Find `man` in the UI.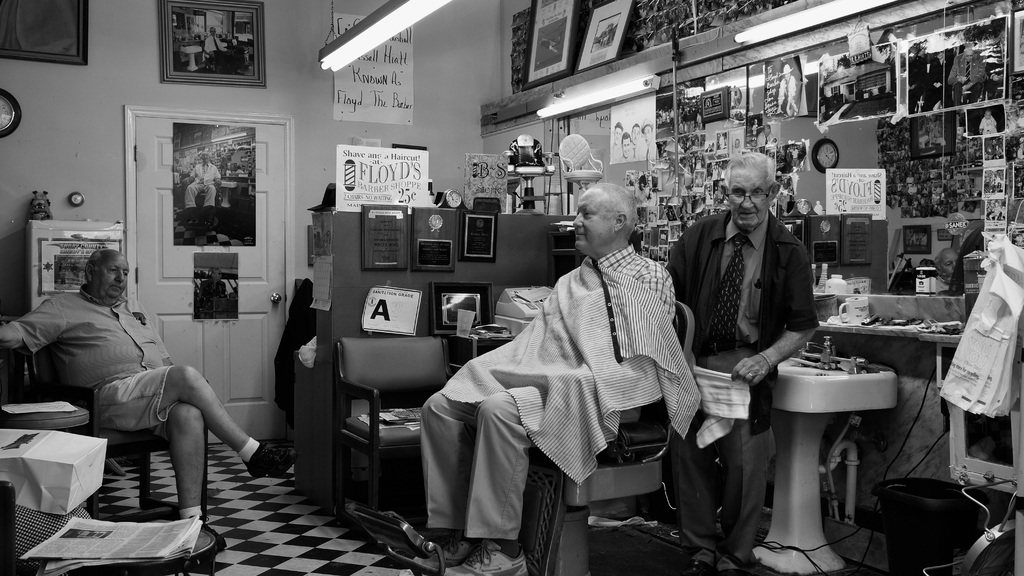
UI element at Rect(193, 267, 227, 322).
